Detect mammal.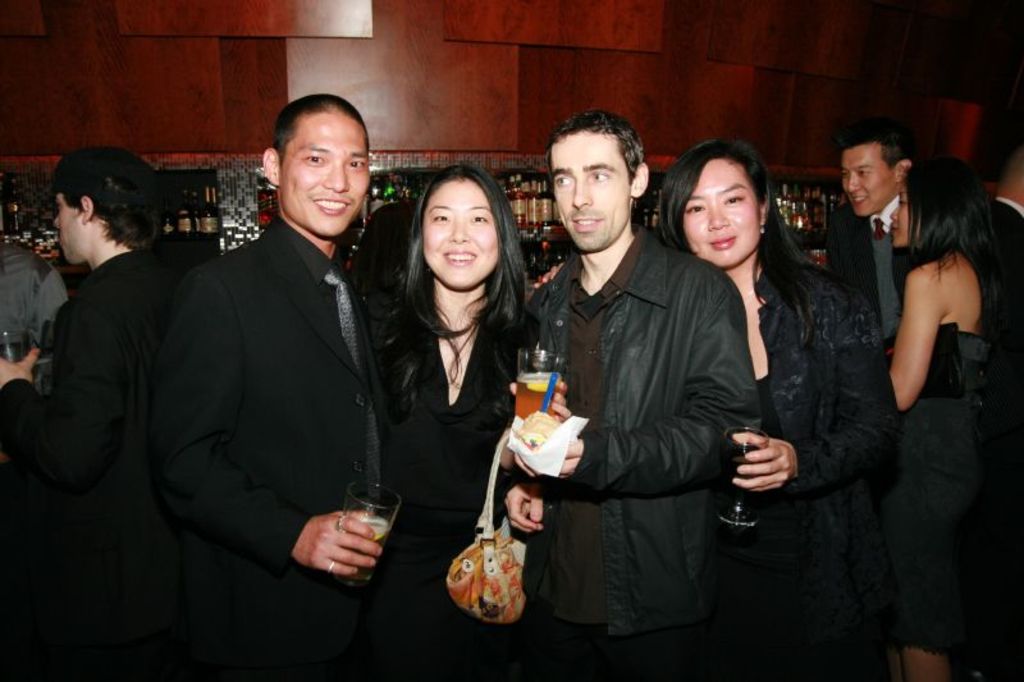
Detected at rect(0, 211, 72, 385).
